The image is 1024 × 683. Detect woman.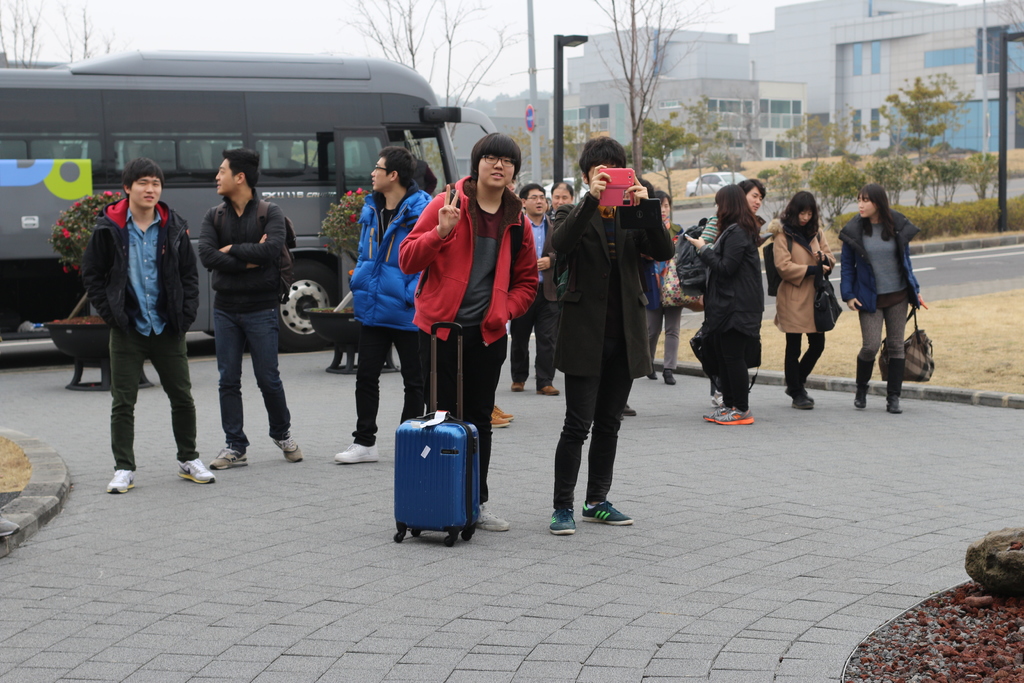
Detection: select_region(700, 183, 781, 437).
